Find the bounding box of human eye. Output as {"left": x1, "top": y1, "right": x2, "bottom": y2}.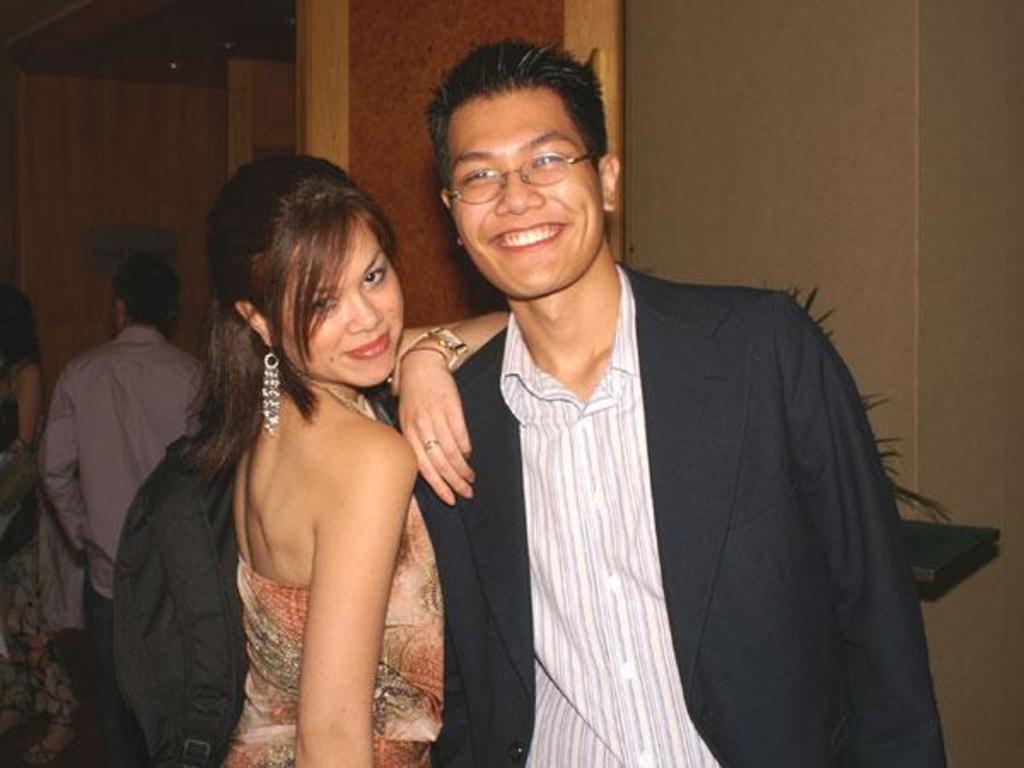
{"left": 526, "top": 148, "right": 570, "bottom": 171}.
